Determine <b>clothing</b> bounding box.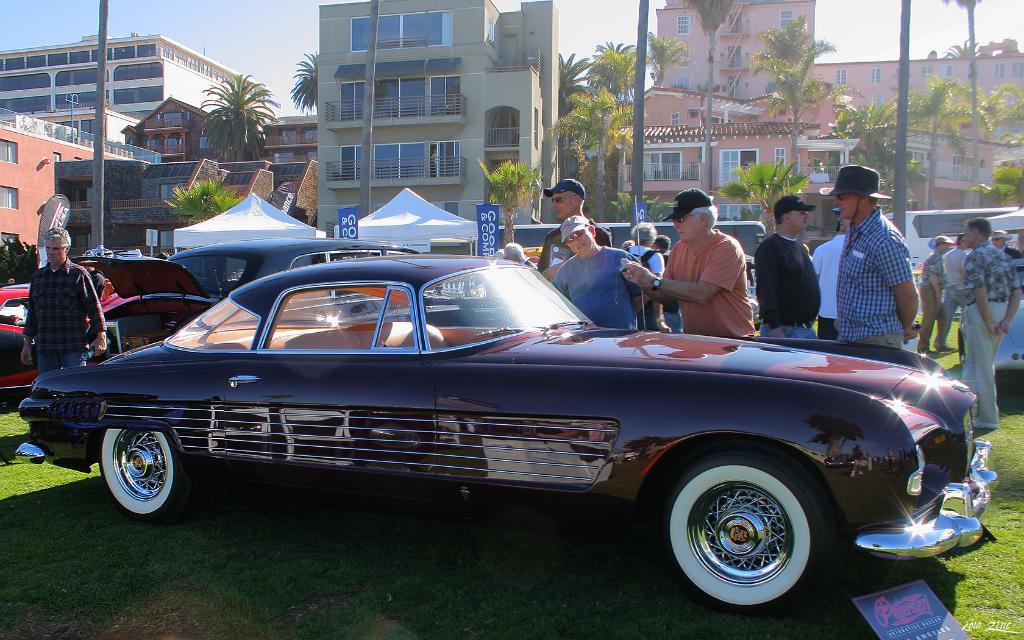
Determined: Rect(523, 259, 538, 269).
